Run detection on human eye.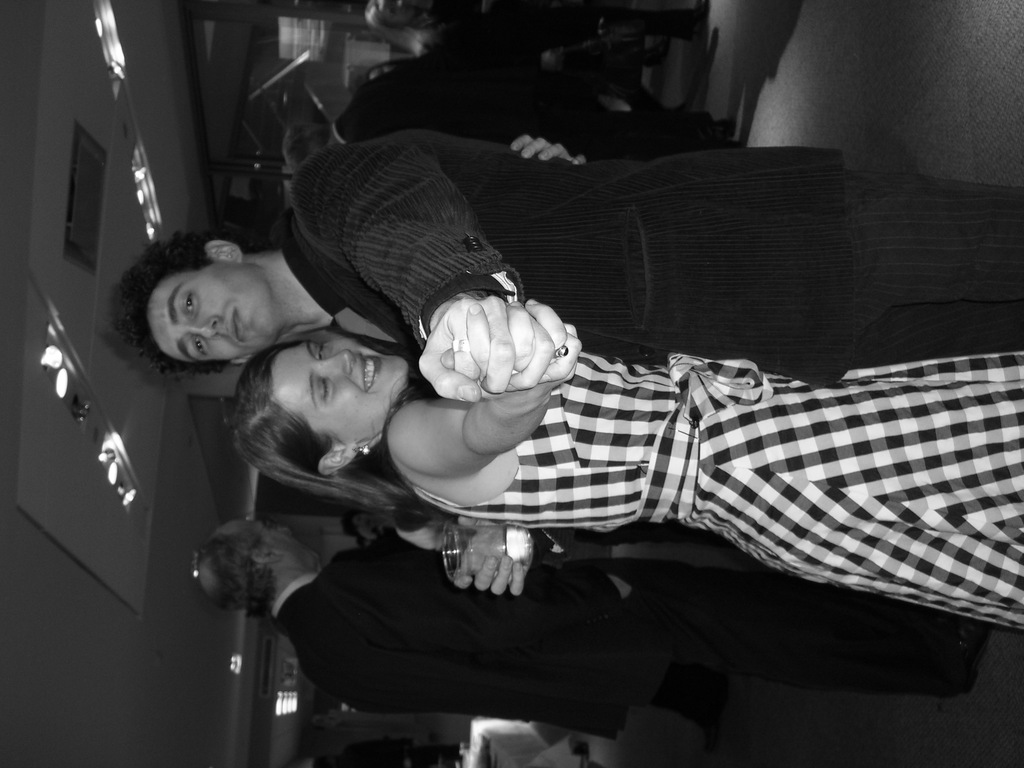
Result: box(316, 371, 329, 399).
